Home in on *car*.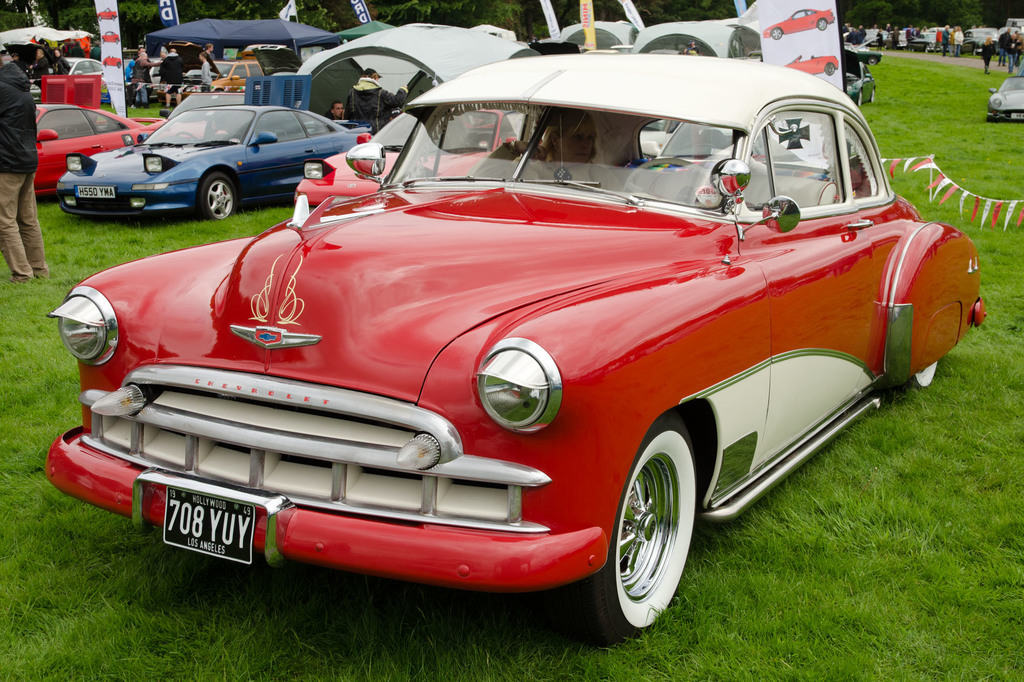
Homed in at (101,31,119,46).
